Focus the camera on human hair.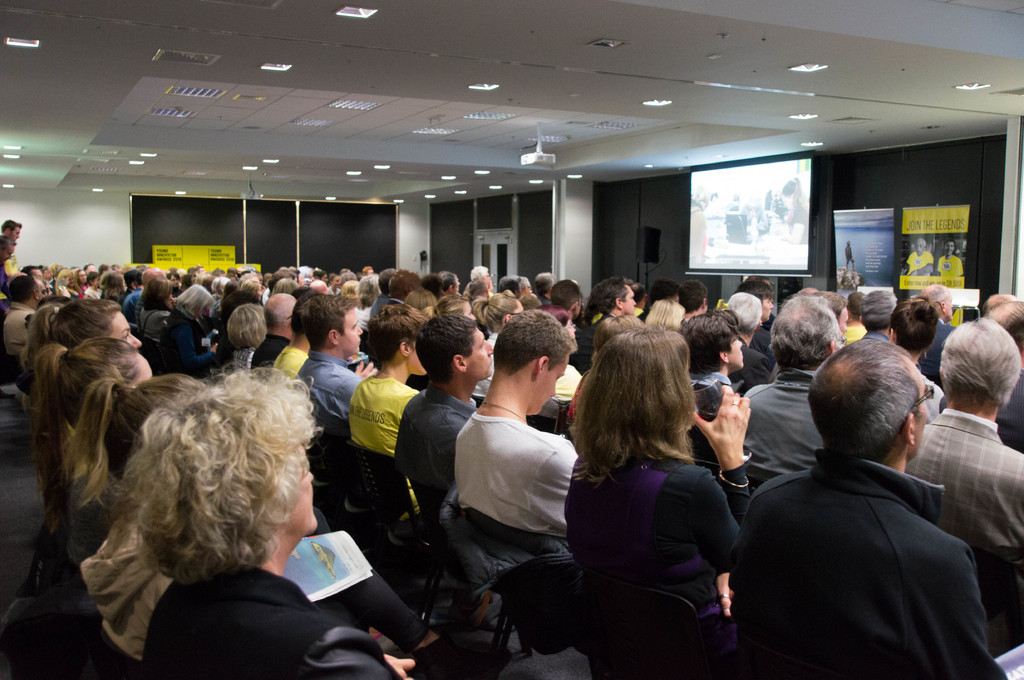
Focus region: BBox(571, 325, 703, 503).
